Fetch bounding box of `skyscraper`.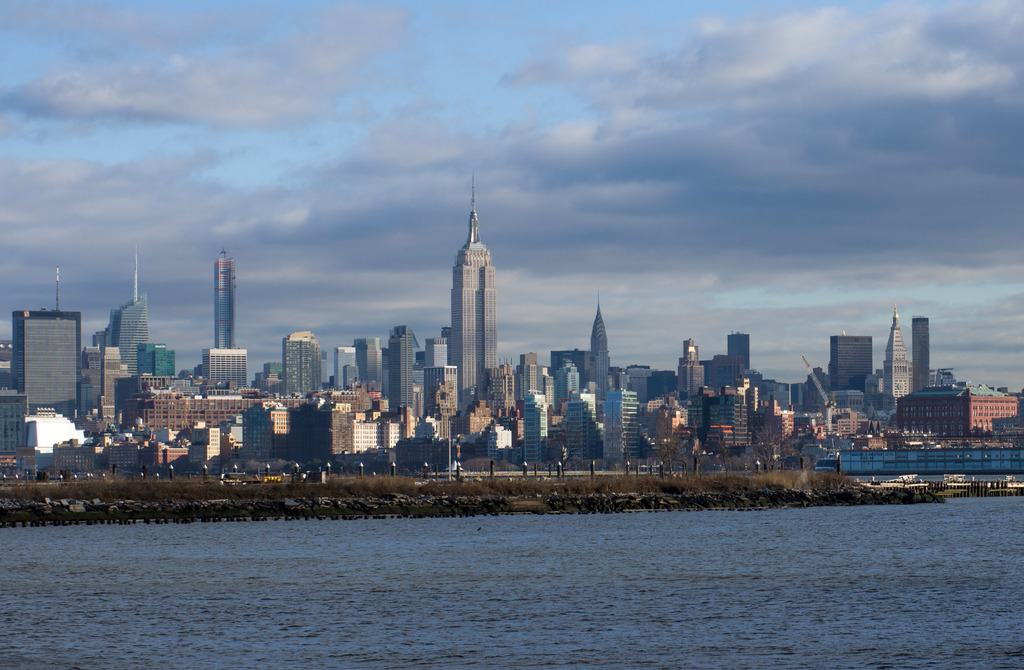
Bbox: region(590, 288, 611, 360).
